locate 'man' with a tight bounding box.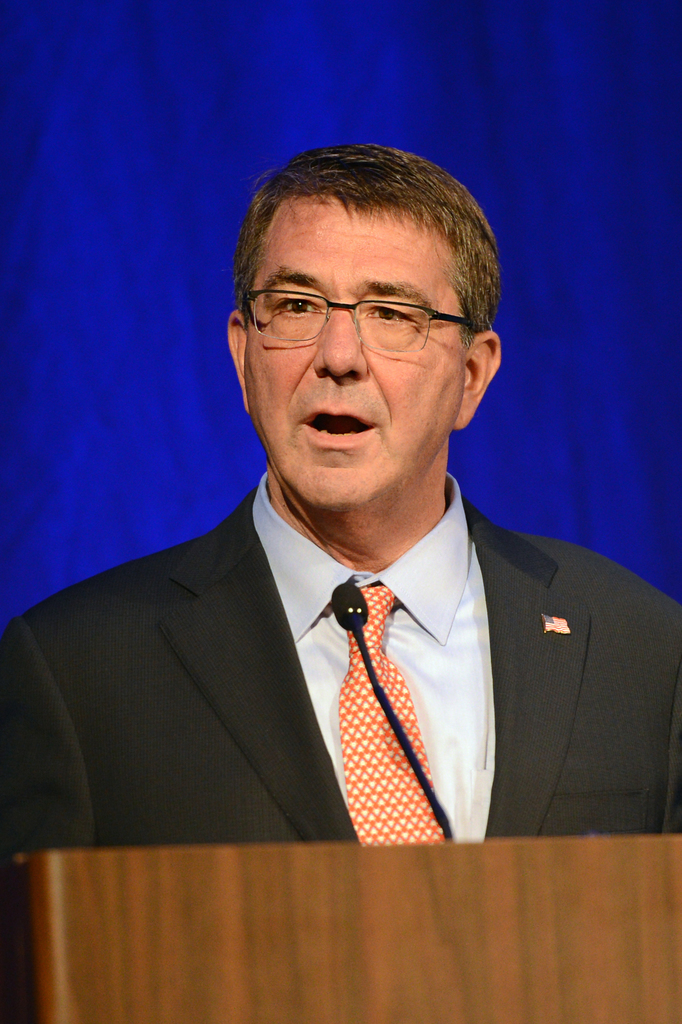
x1=0 y1=143 x2=681 y2=873.
